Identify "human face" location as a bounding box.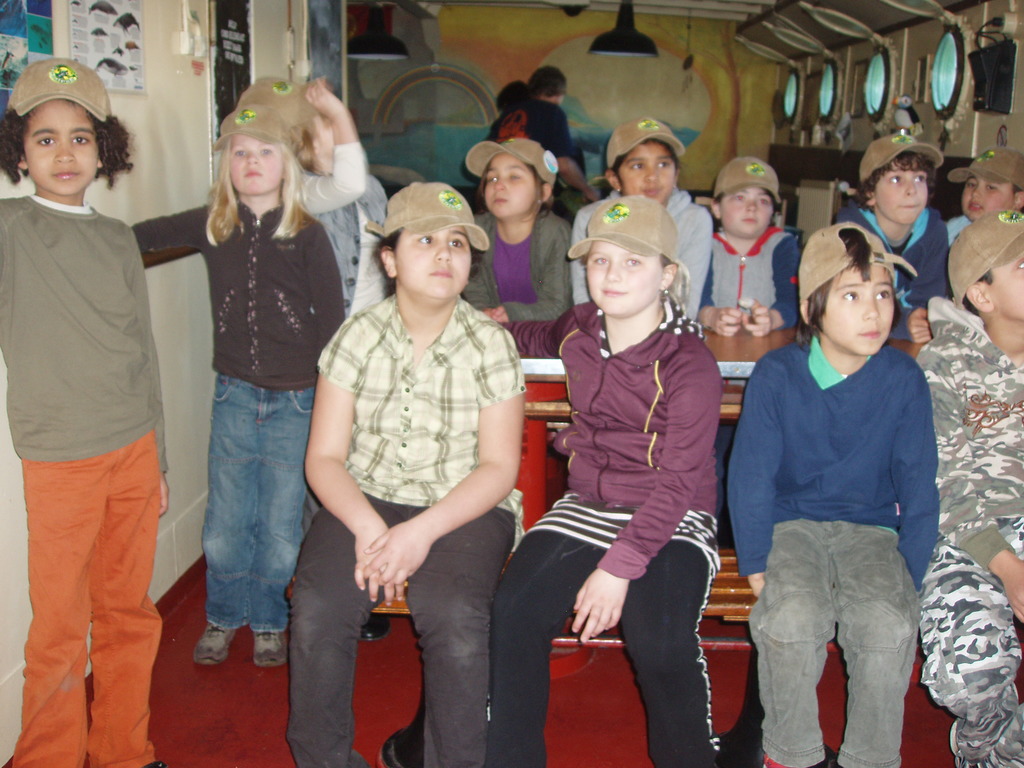
588 243 664 317.
